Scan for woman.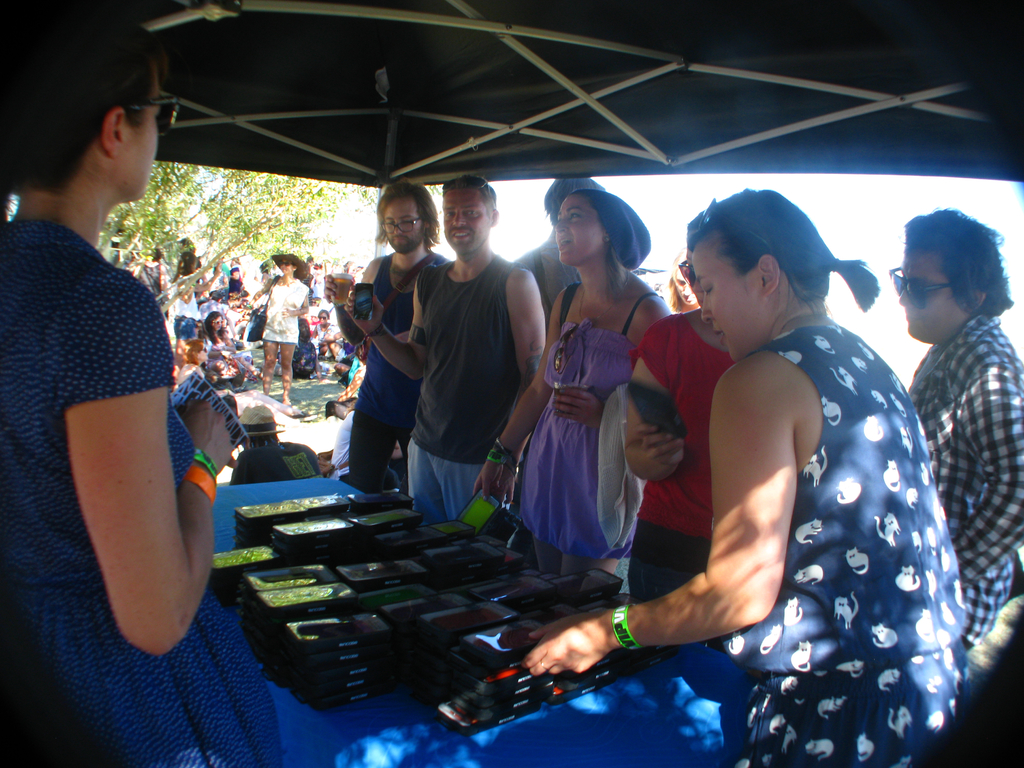
Scan result: bbox=(168, 250, 201, 342).
